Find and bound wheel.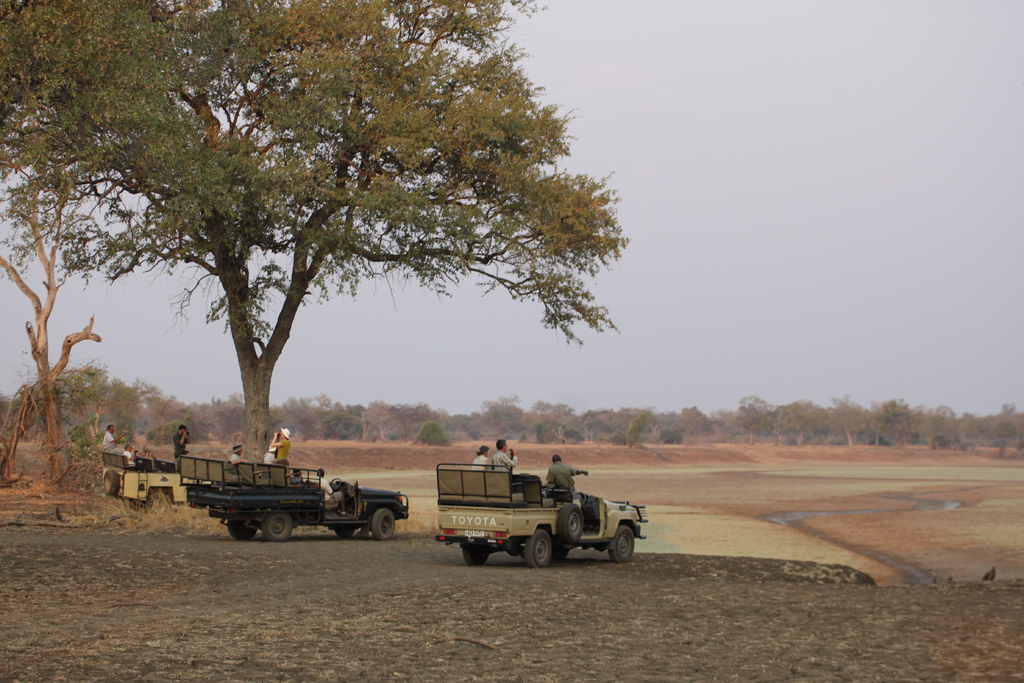
Bound: <bbox>606, 525, 634, 564</bbox>.
